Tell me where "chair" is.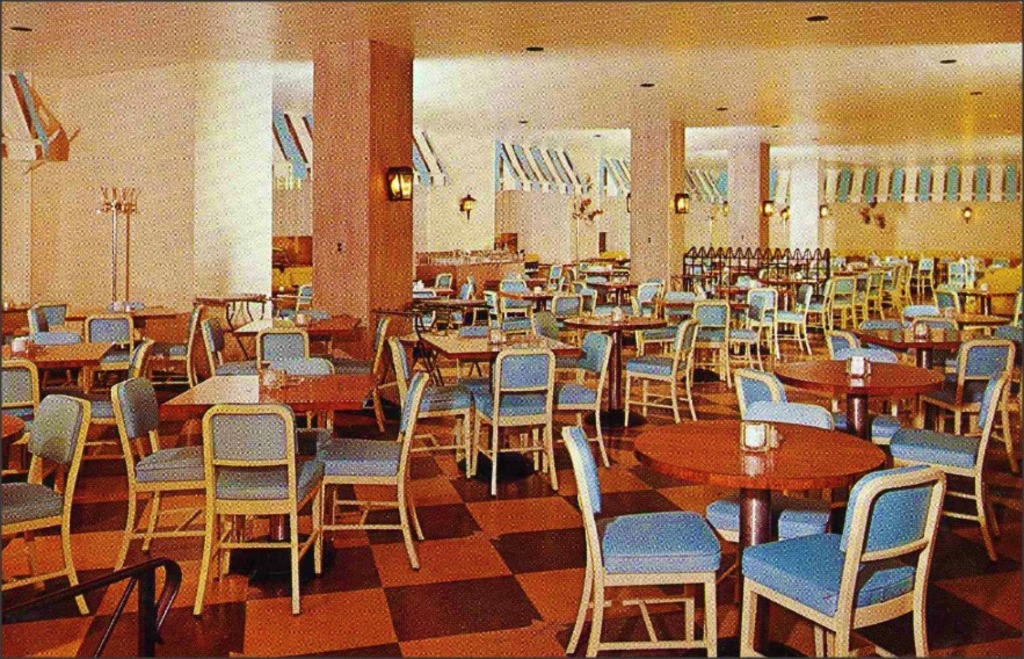
"chair" is at locate(199, 313, 230, 363).
